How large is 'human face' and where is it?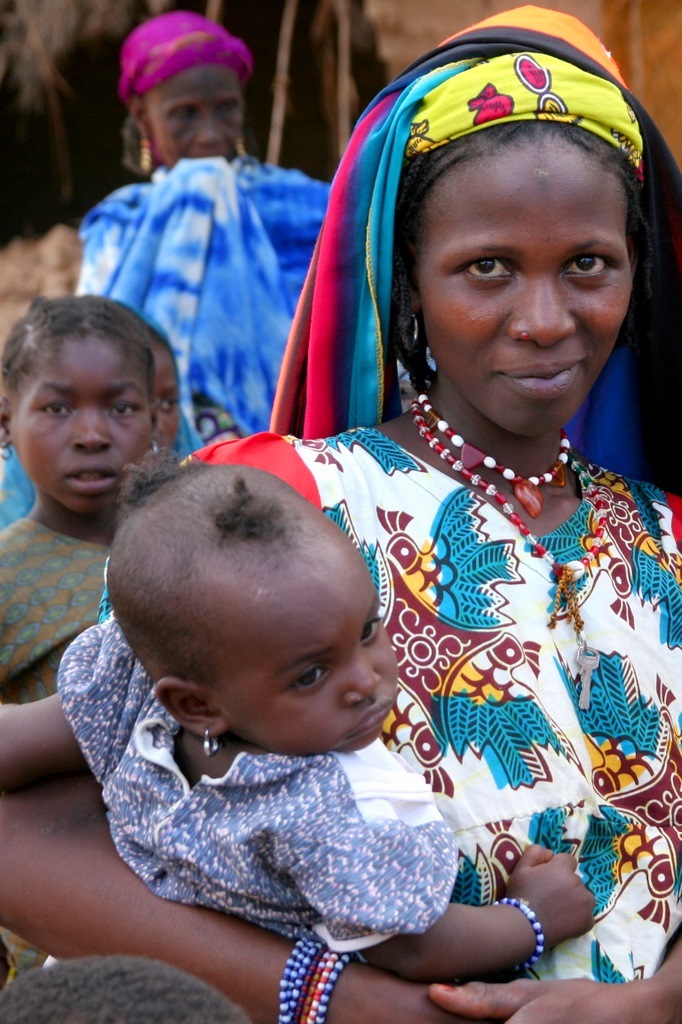
Bounding box: rect(11, 327, 142, 515).
